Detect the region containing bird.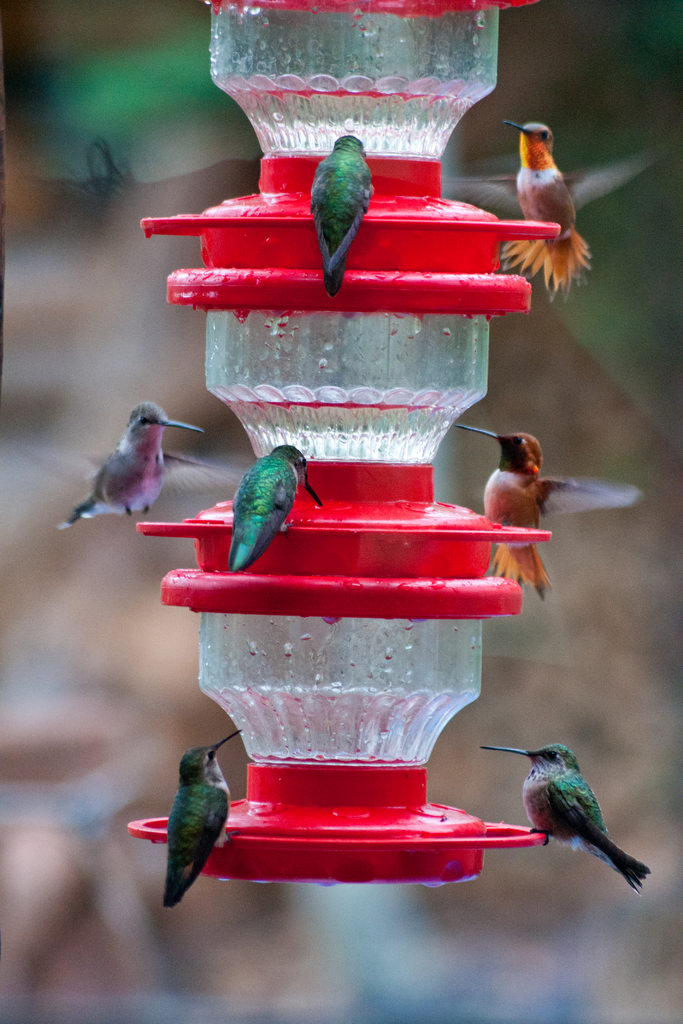
[442, 120, 659, 298].
